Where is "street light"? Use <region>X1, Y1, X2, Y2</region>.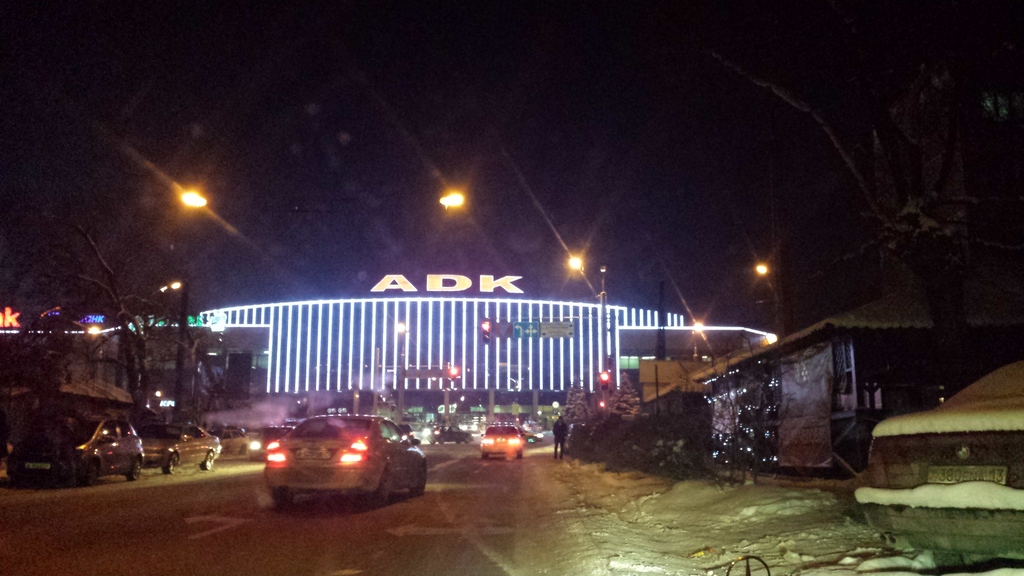
<region>595, 263, 611, 392</region>.
